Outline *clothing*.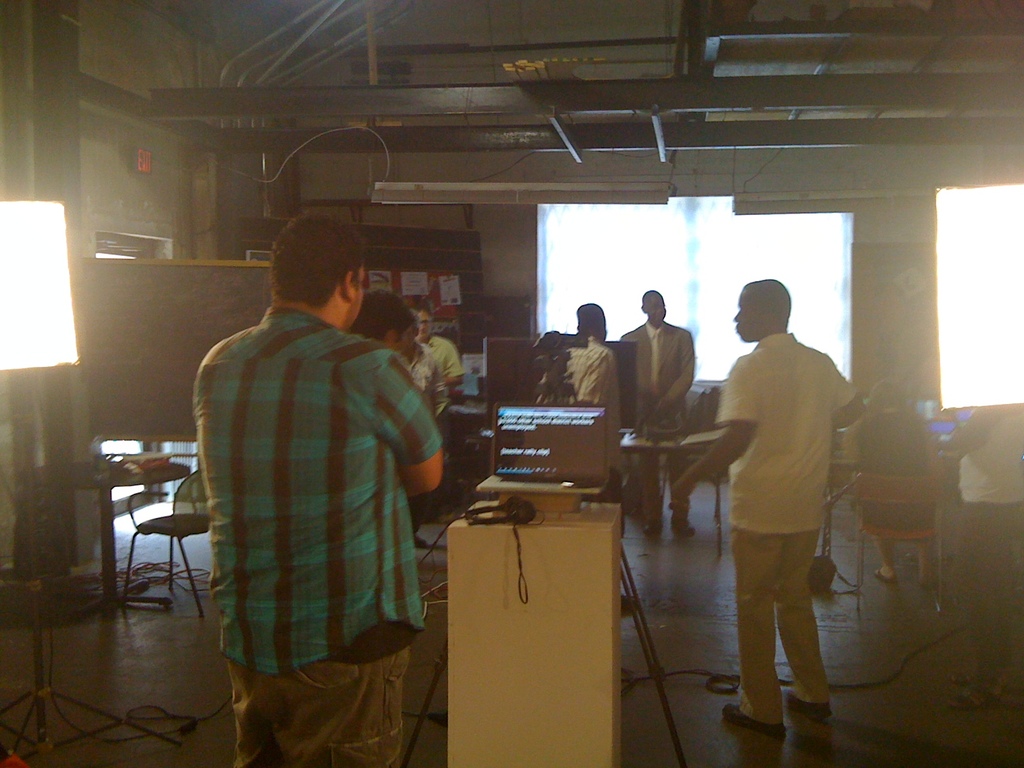
Outline: [left=396, top=347, right=437, bottom=421].
